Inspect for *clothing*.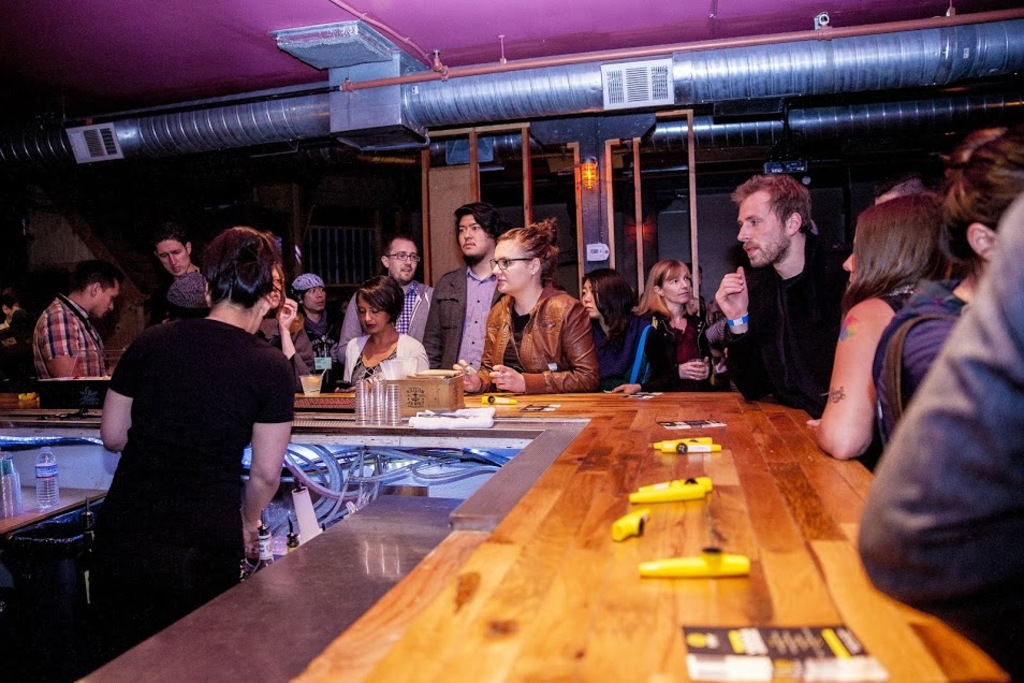
Inspection: Rect(164, 263, 209, 320).
